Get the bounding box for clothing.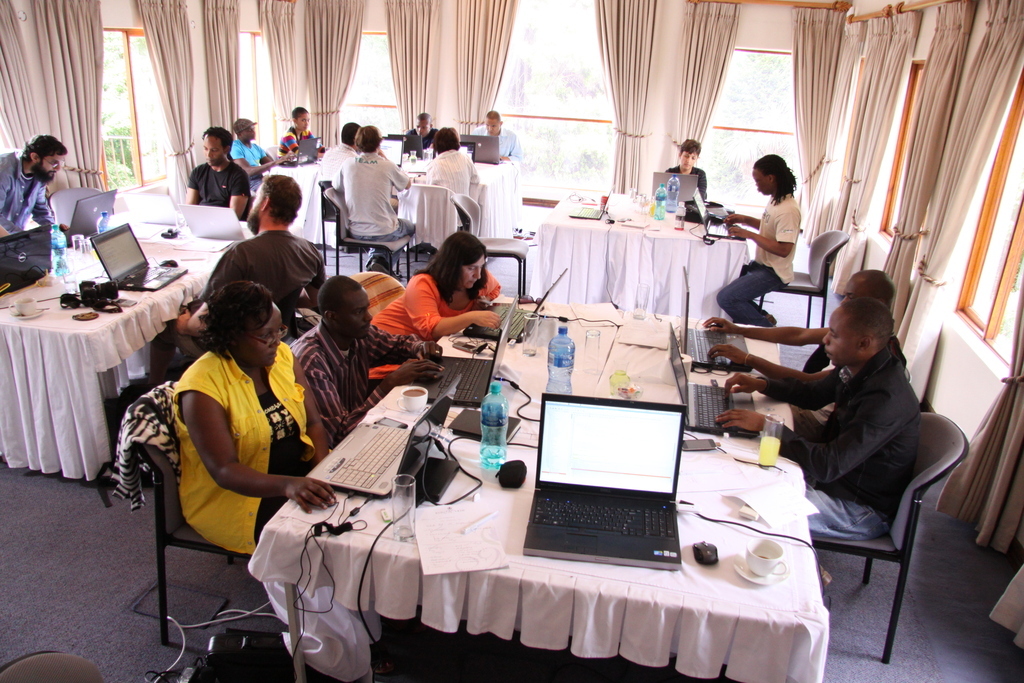
region(405, 129, 437, 151).
